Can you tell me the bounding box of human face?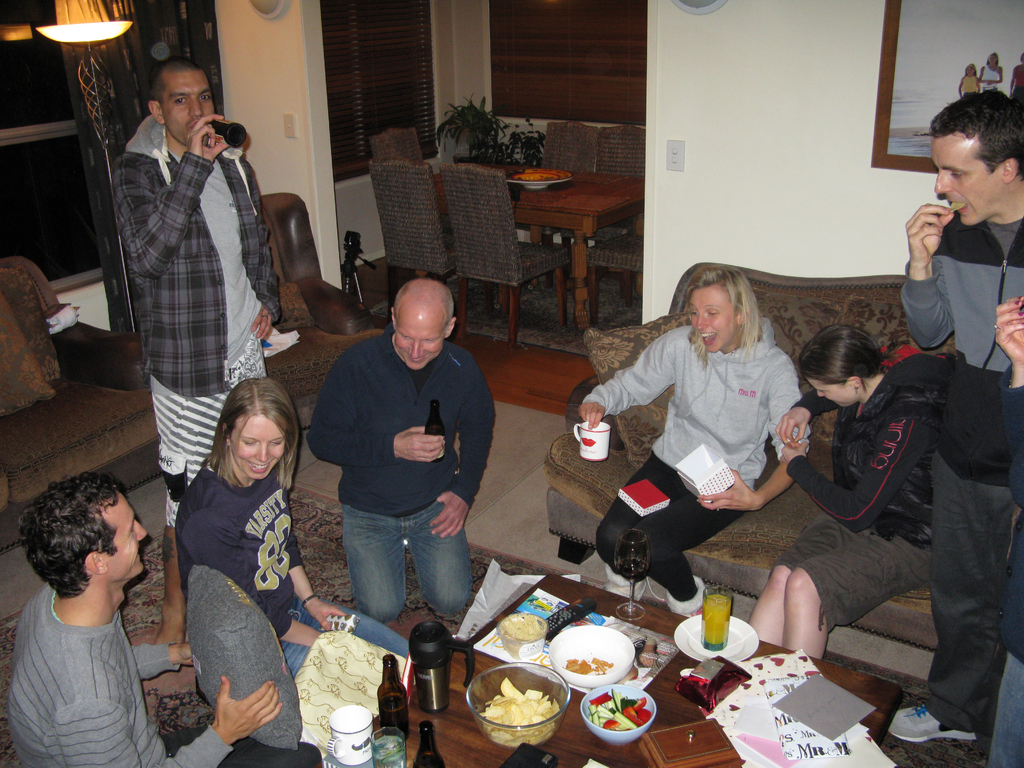
bbox(690, 286, 735, 351).
